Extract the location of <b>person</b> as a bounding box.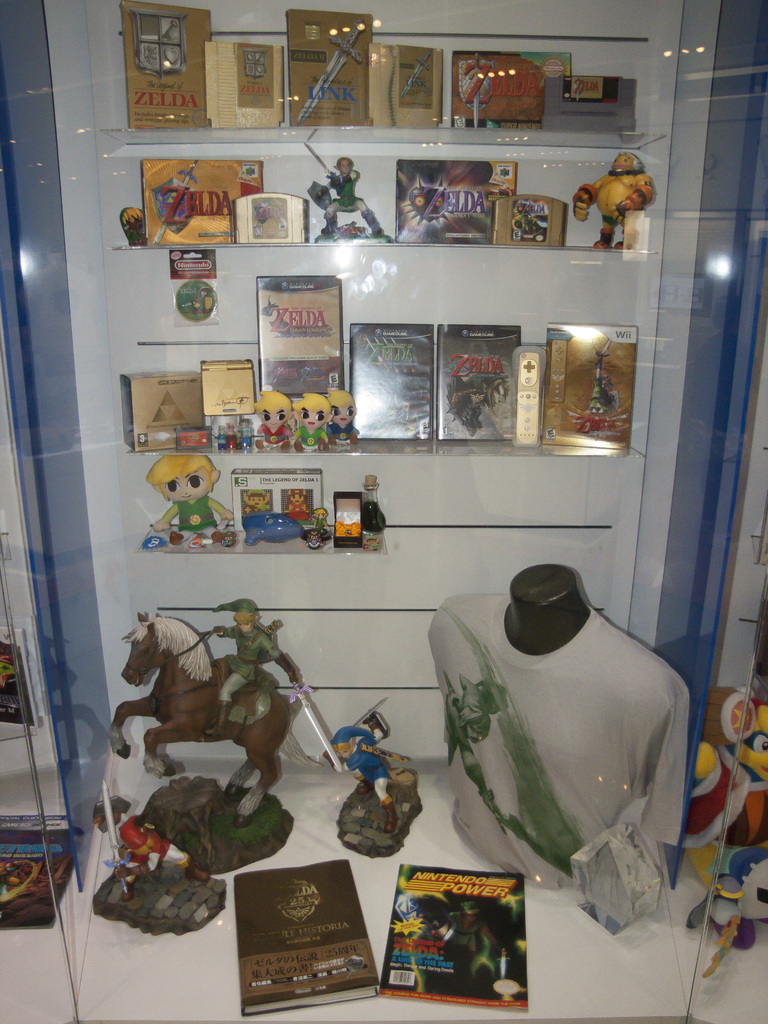
bbox=(195, 597, 304, 740).
